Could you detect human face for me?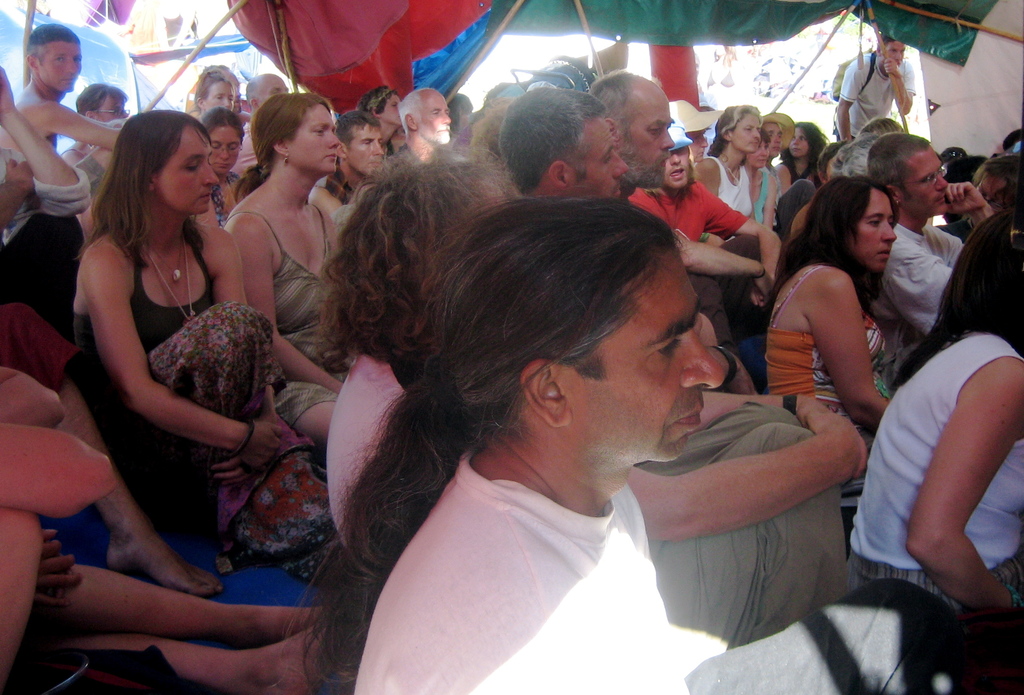
Detection result: bbox=(150, 127, 222, 213).
